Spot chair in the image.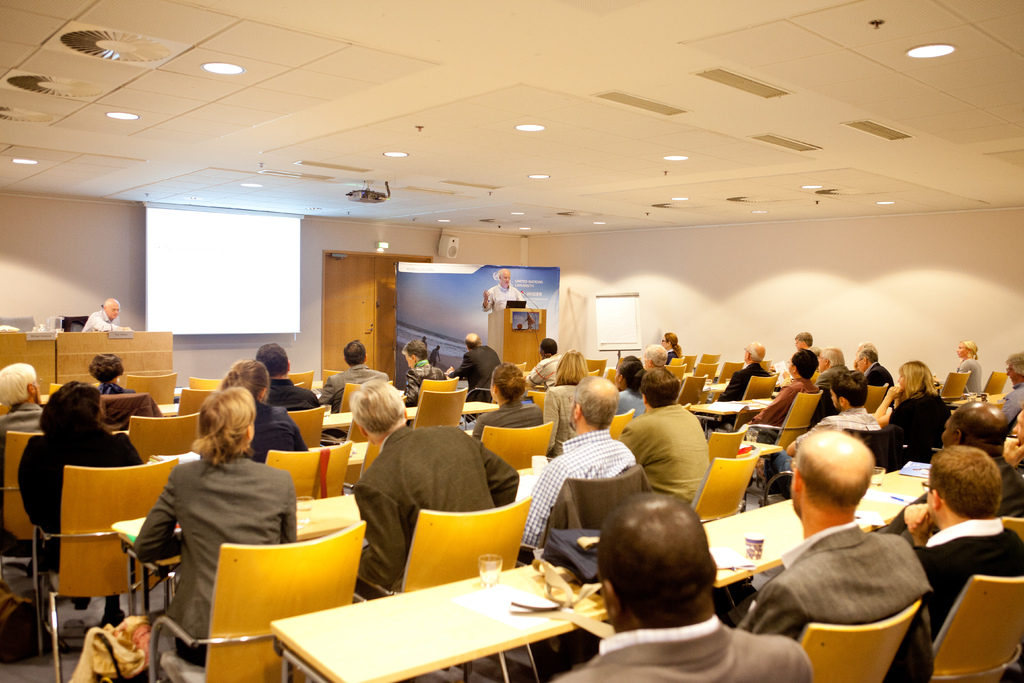
chair found at Rect(676, 374, 703, 407).
